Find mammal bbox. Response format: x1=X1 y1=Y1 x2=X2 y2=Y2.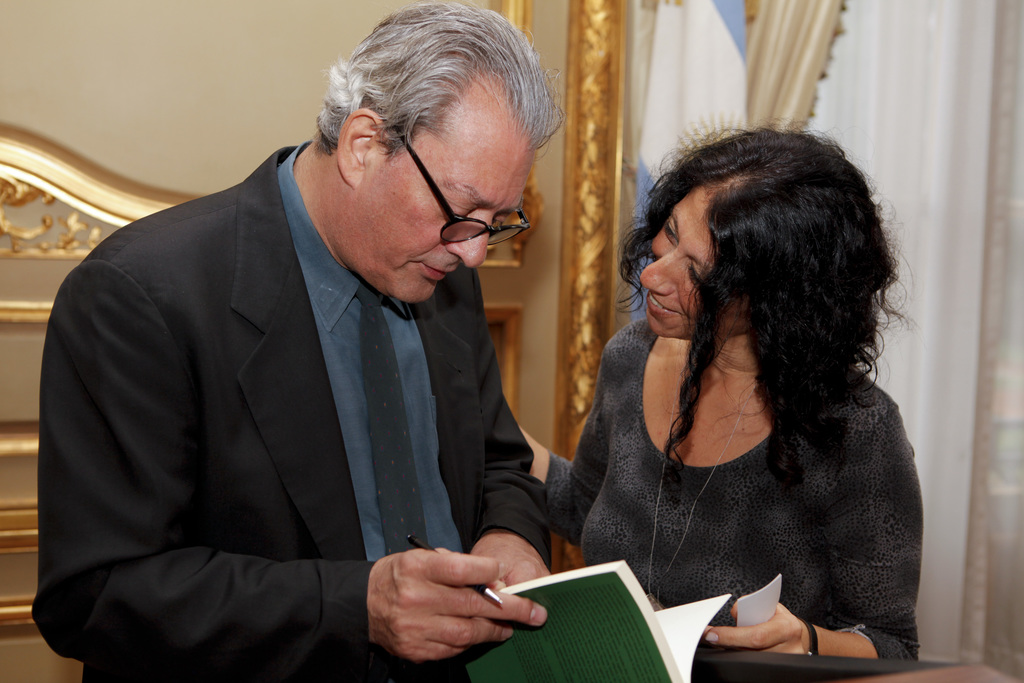
x1=508 y1=96 x2=942 y2=650.
